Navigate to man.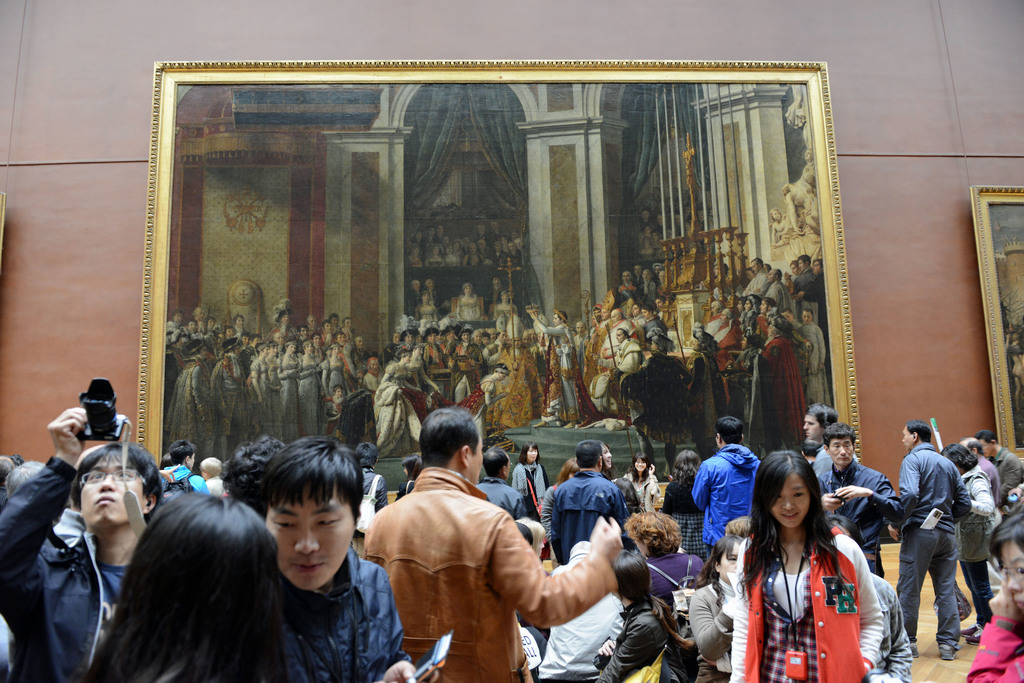
Navigation target: (364,406,621,682).
